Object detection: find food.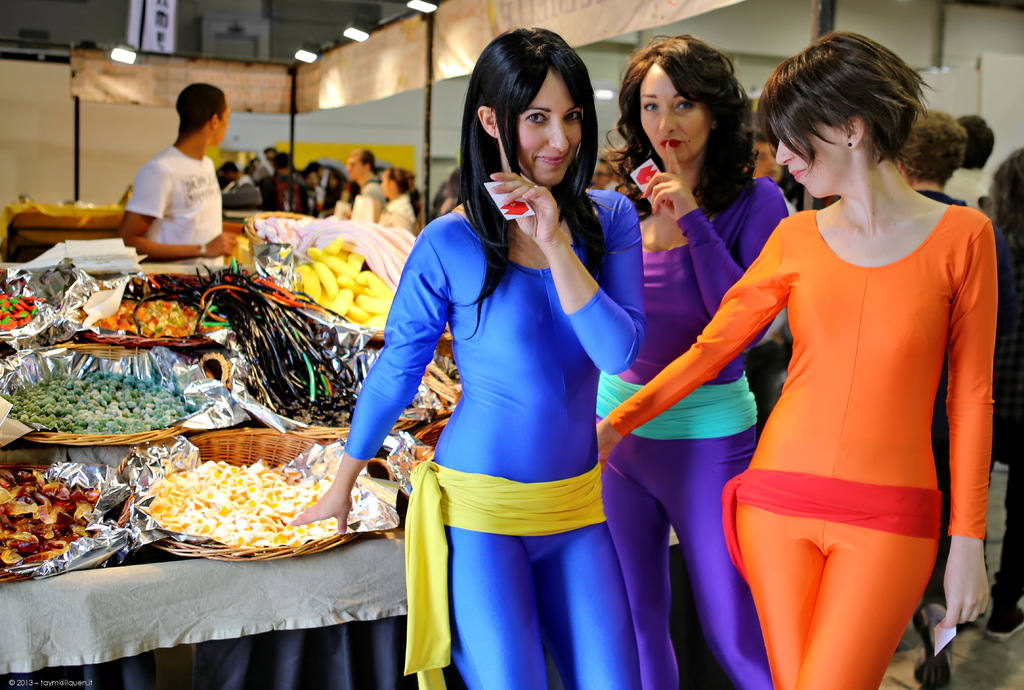
box=[0, 364, 188, 438].
